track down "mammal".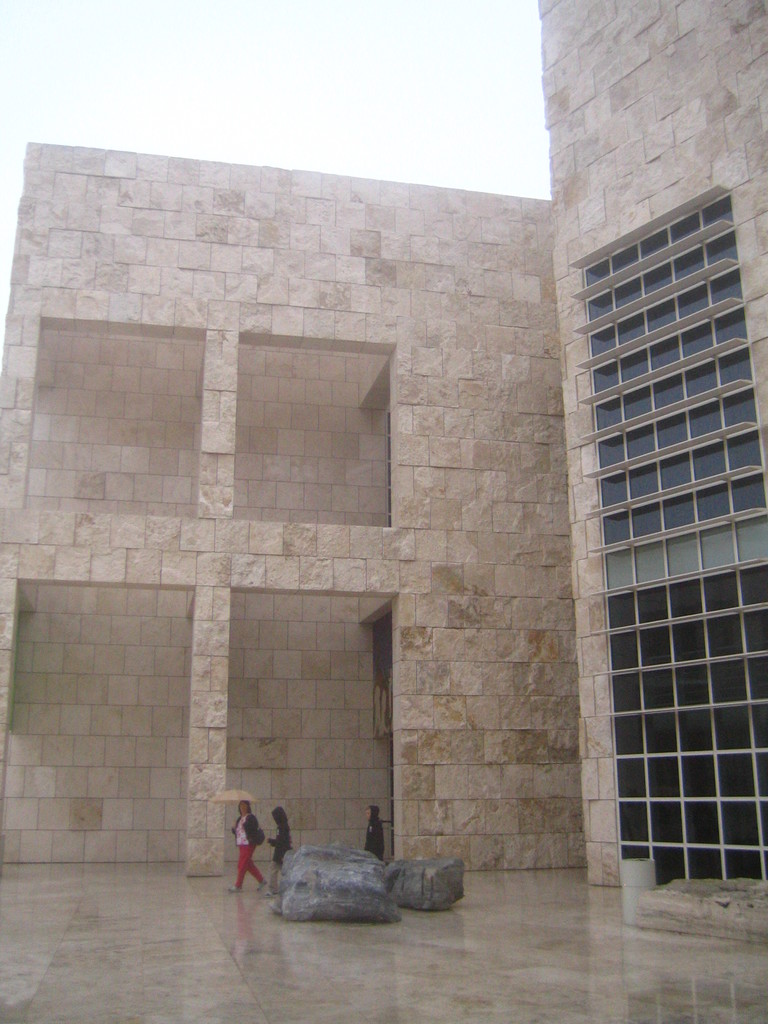
Tracked to <region>225, 801, 267, 894</region>.
